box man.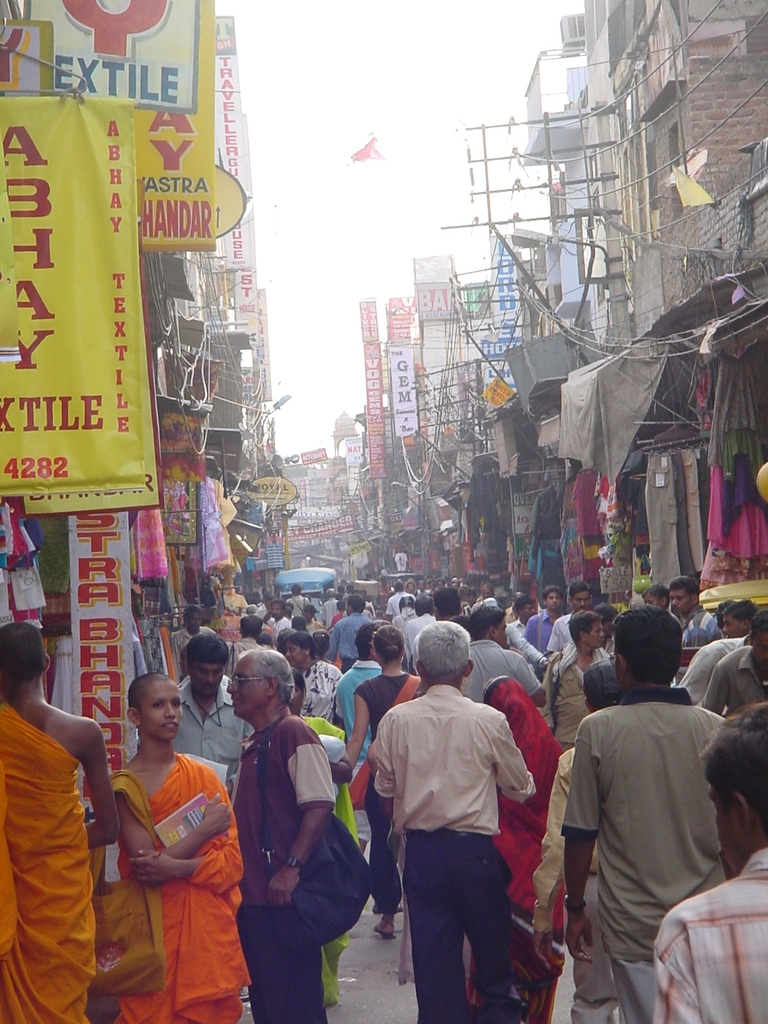
select_region(174, 632, 256, 791).
